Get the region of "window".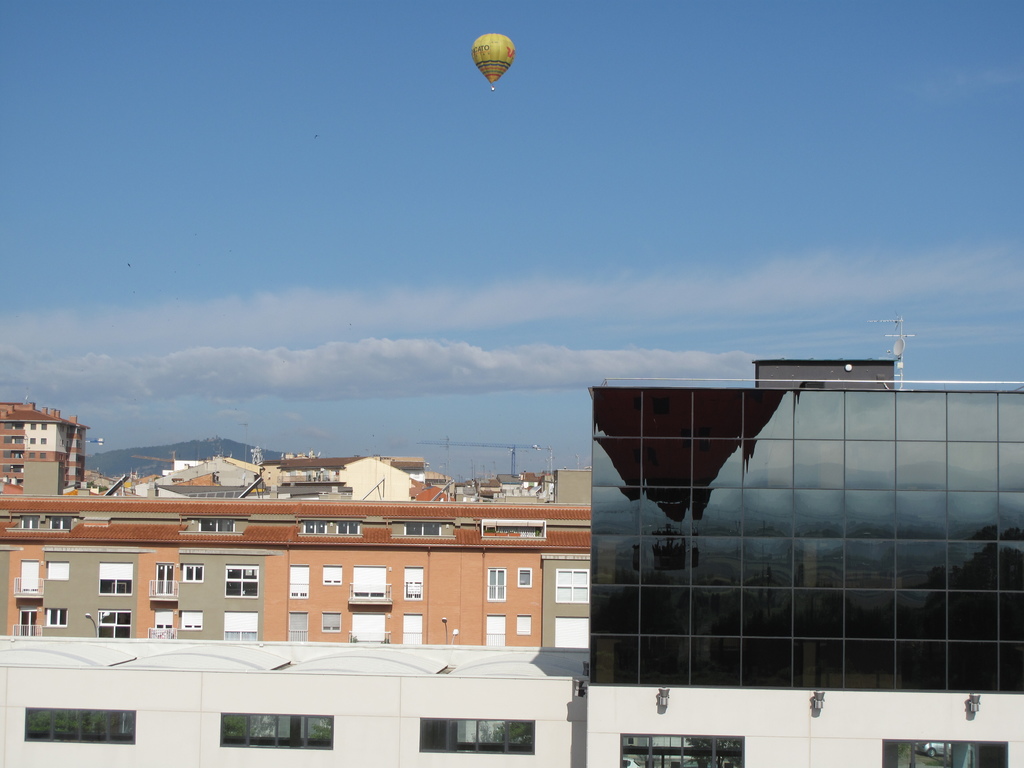
<bbox>40, 437, 47, 444</bbox>.
